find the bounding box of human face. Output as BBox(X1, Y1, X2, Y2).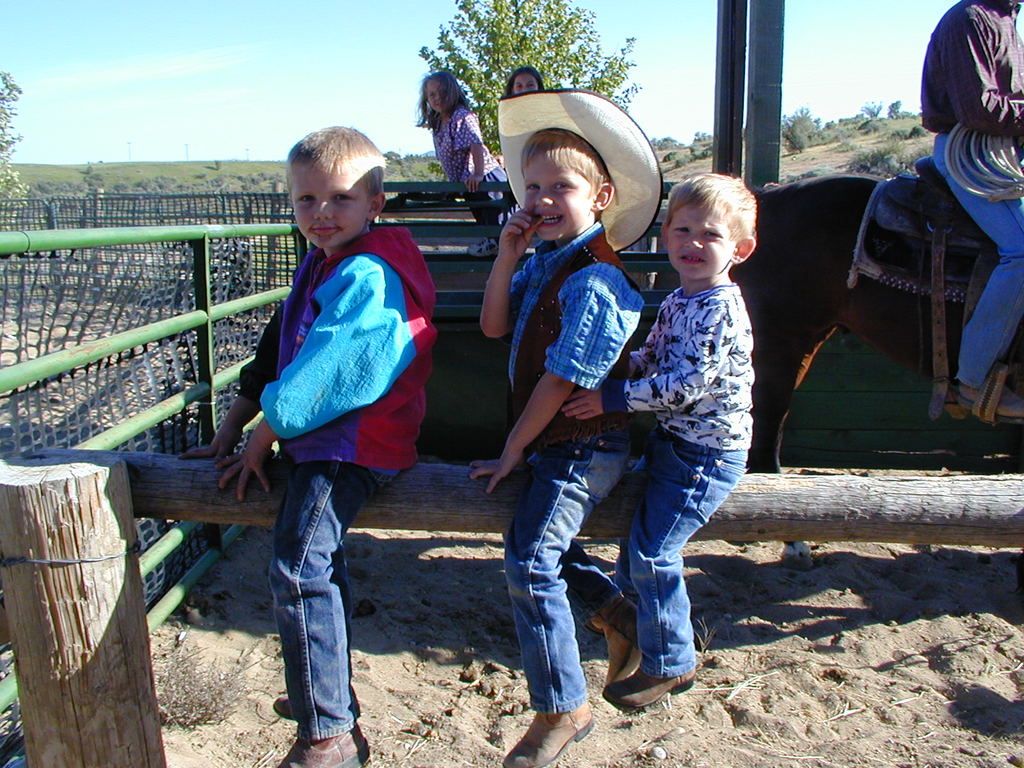
BBox(509, 68, 539, 94).
